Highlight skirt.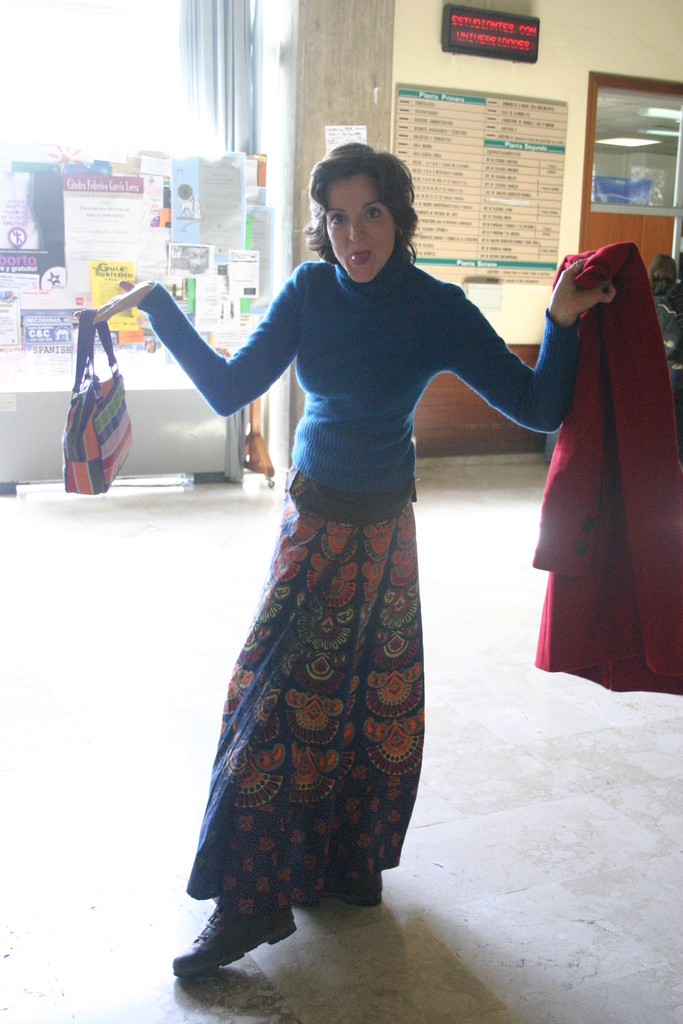
Highlighted region: (left=188, top=492, right=429, bottom=915).
